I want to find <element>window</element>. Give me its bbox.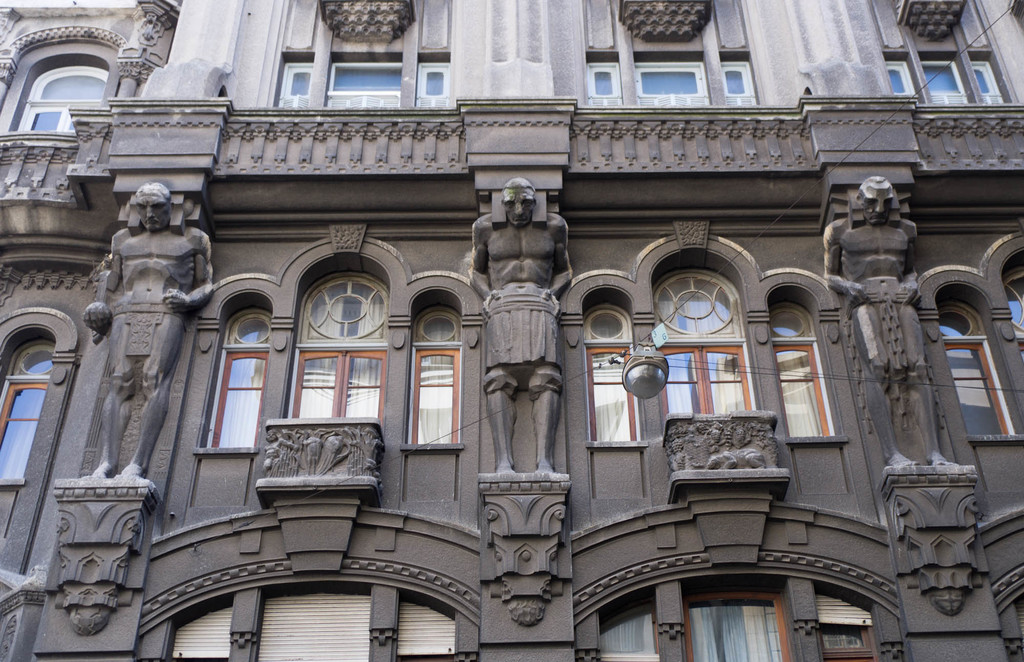
x1=275, y1=60, x2=309, y2=114.
